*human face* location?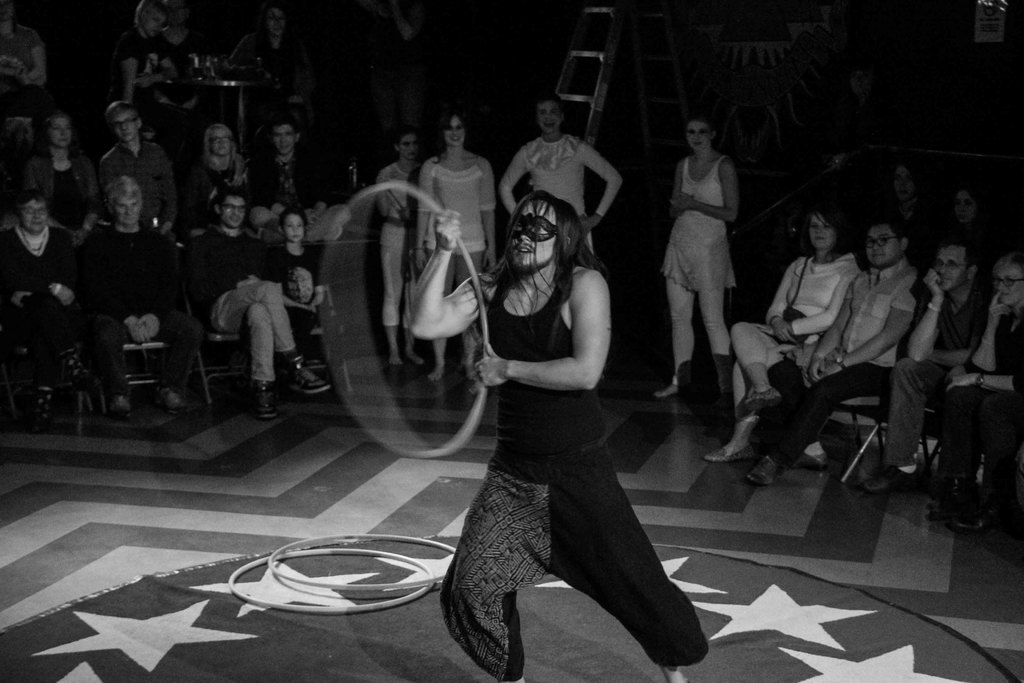
rect(114, 197, 140, 227)
